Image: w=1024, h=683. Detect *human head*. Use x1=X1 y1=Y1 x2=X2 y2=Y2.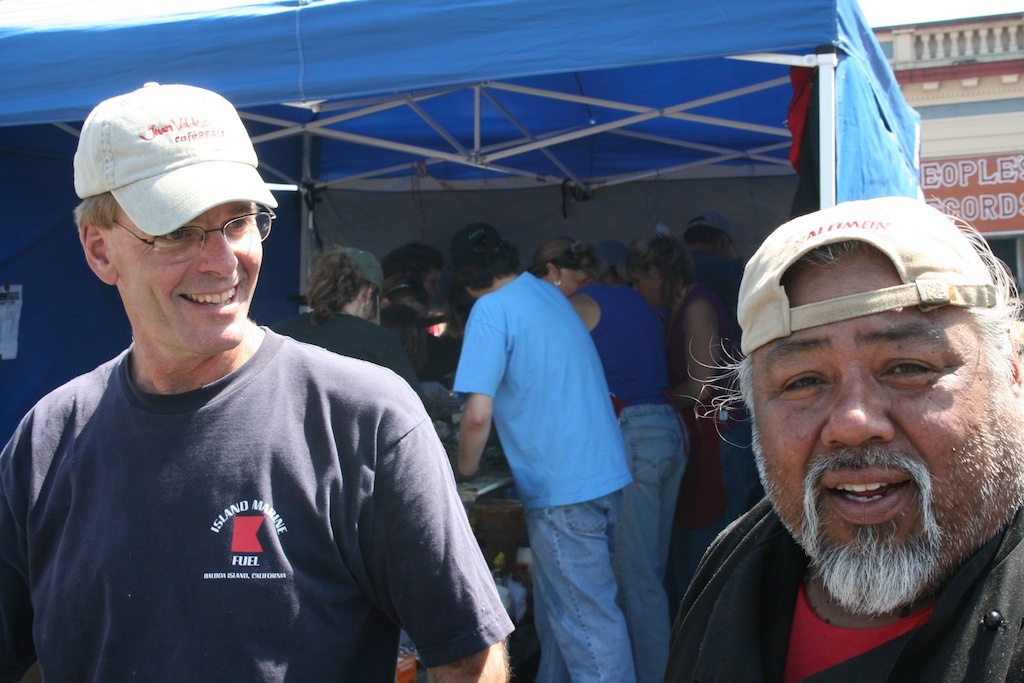
x1=306 y1=248 x2=381 y2=322.
